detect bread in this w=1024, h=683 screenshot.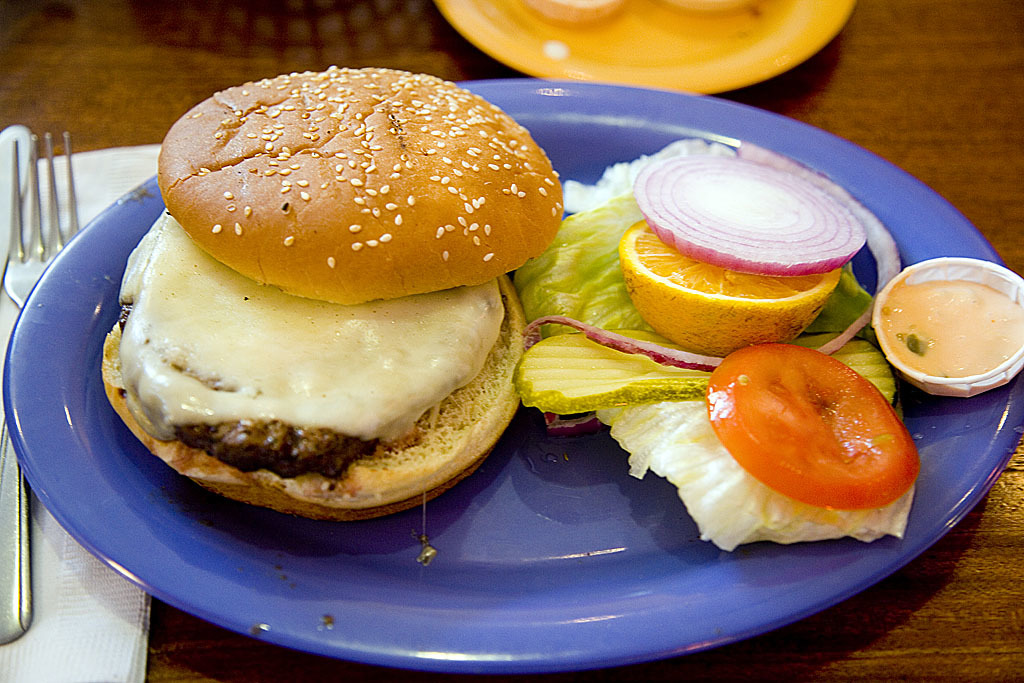
Detection: crop(139, 53, 560, 322).
